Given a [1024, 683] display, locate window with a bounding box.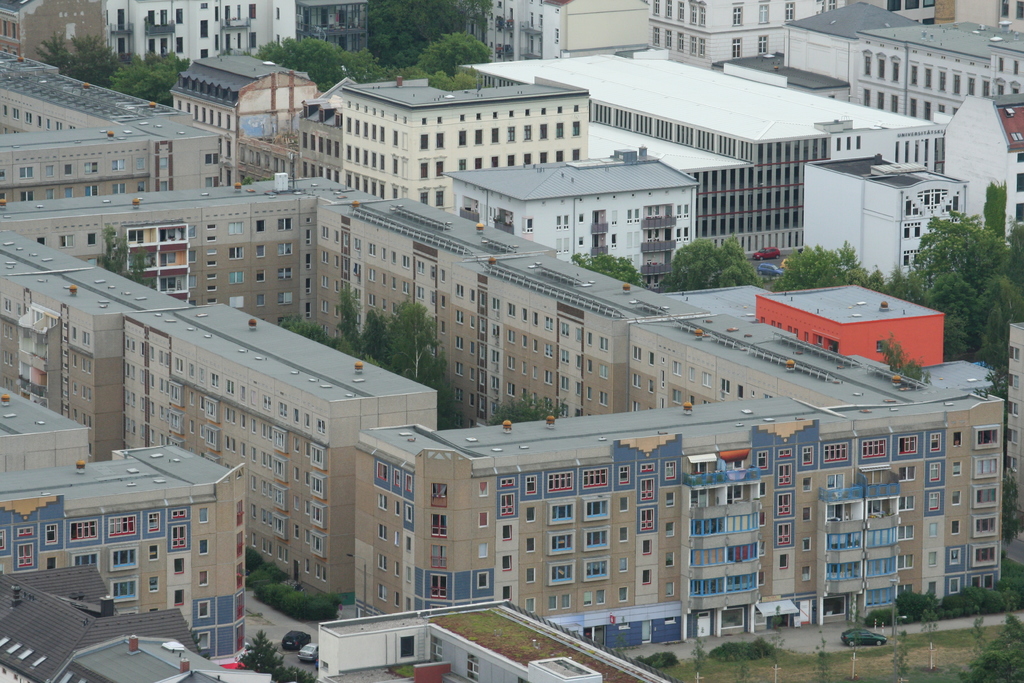
Located: box(500, 490, 515, 518).
